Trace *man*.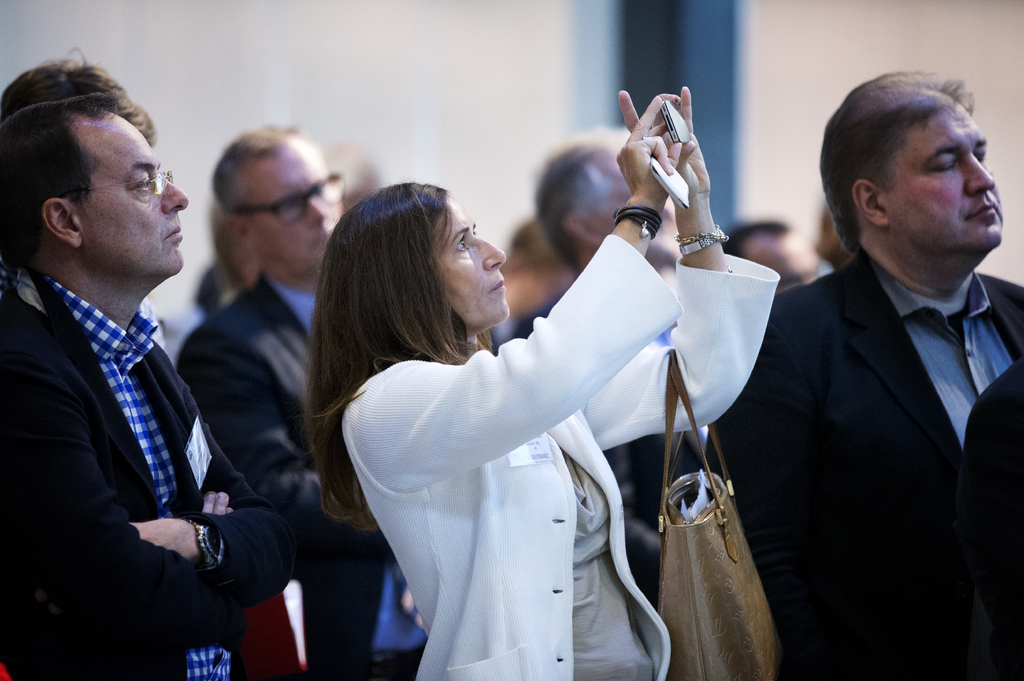
Traced to {"x1": 0, "y1": 90, "x2": 297, "y2": 680}.
